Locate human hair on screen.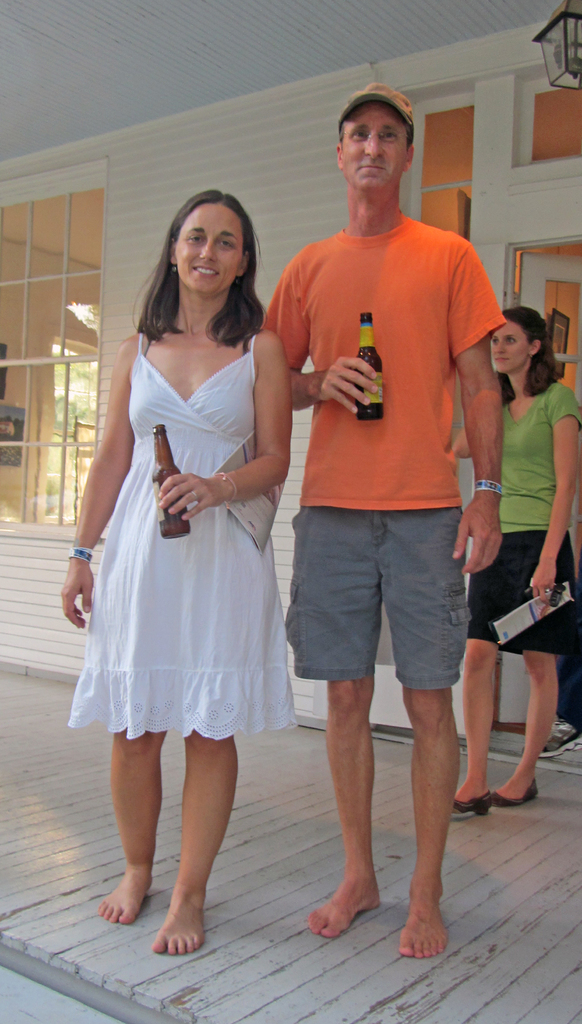
On screen at box(336, 122, 415, 159).
